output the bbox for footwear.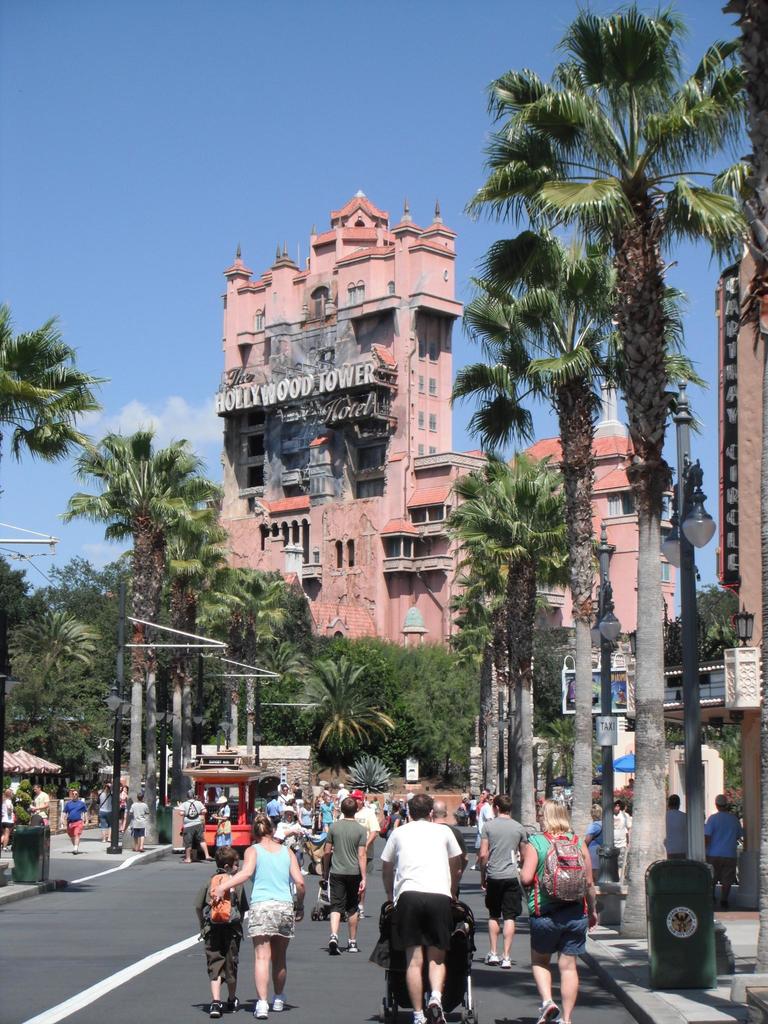
326/931/340/956.
